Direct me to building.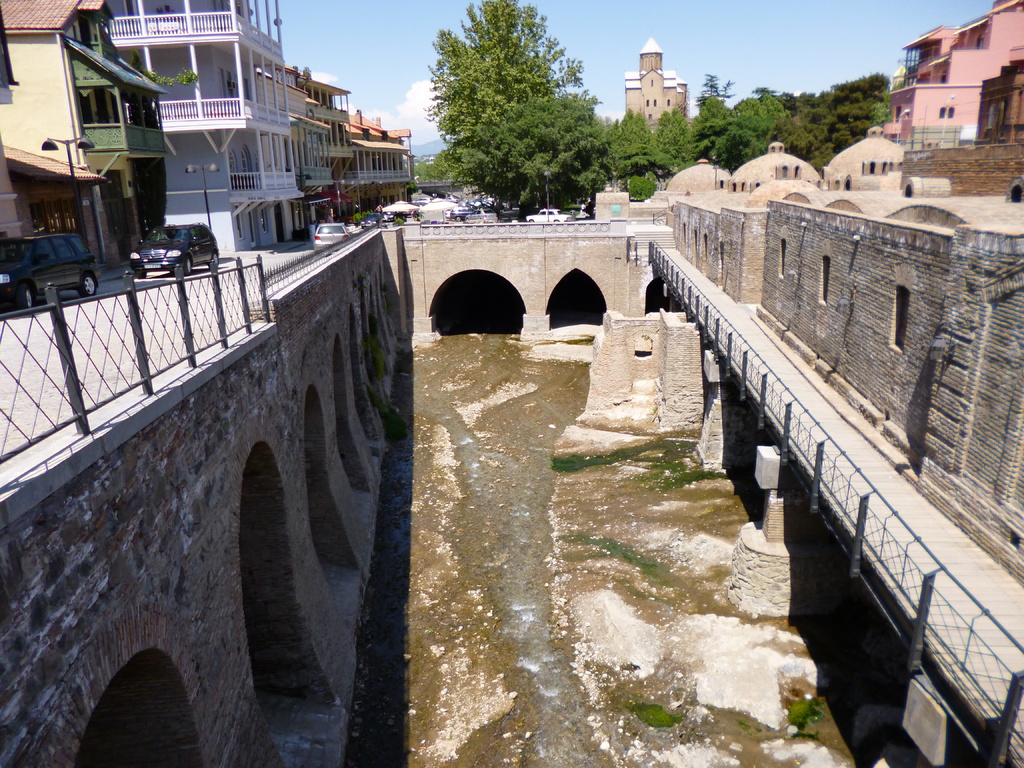
Direction: locate(627, 38, 689, 129).
